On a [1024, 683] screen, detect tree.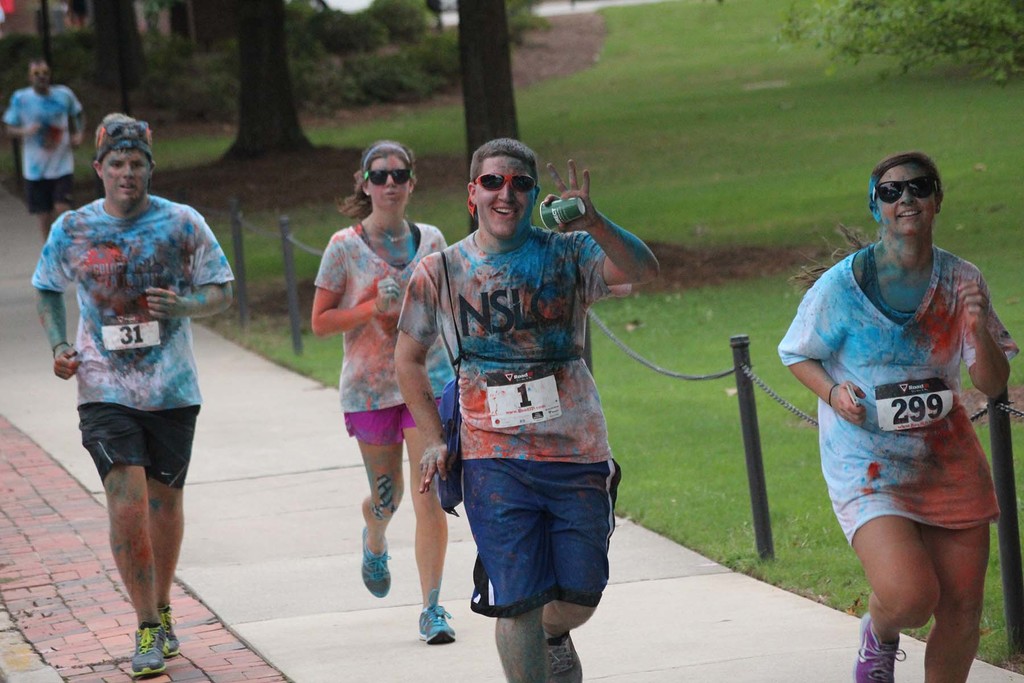
BBox(448, 0, 527, 180).
